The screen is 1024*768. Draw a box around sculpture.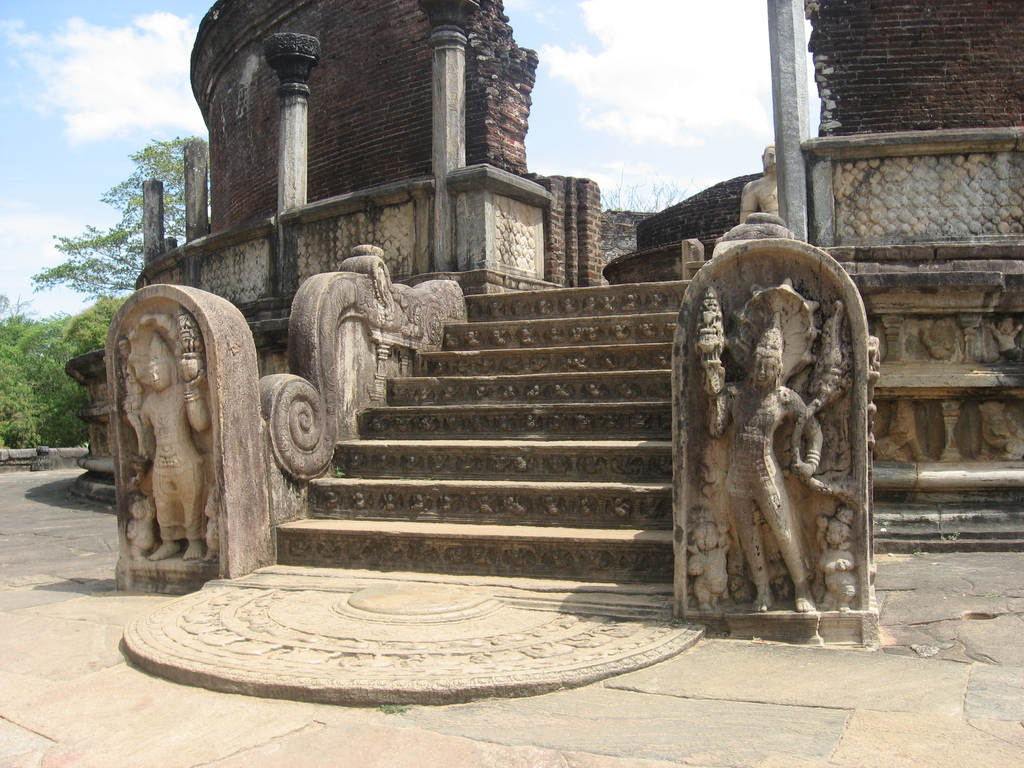
{"x1": 501, "y1": 353, "x2": 522, "y2": 374}.
